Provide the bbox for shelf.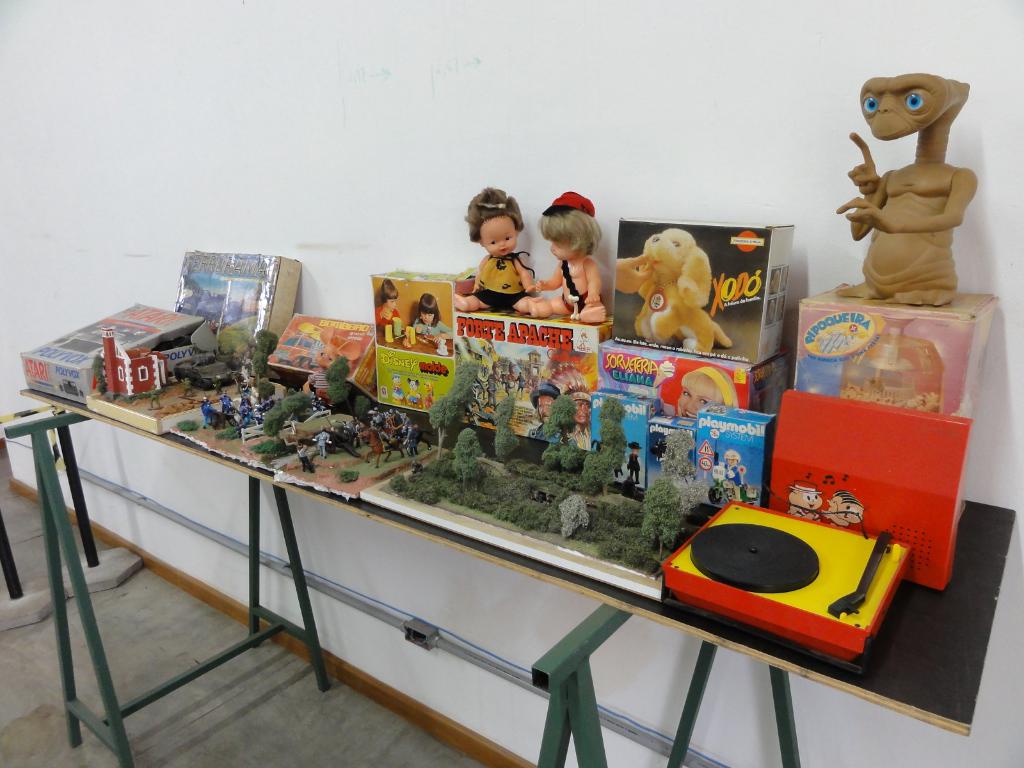
bbox=[15, 343, 1016, 767].
